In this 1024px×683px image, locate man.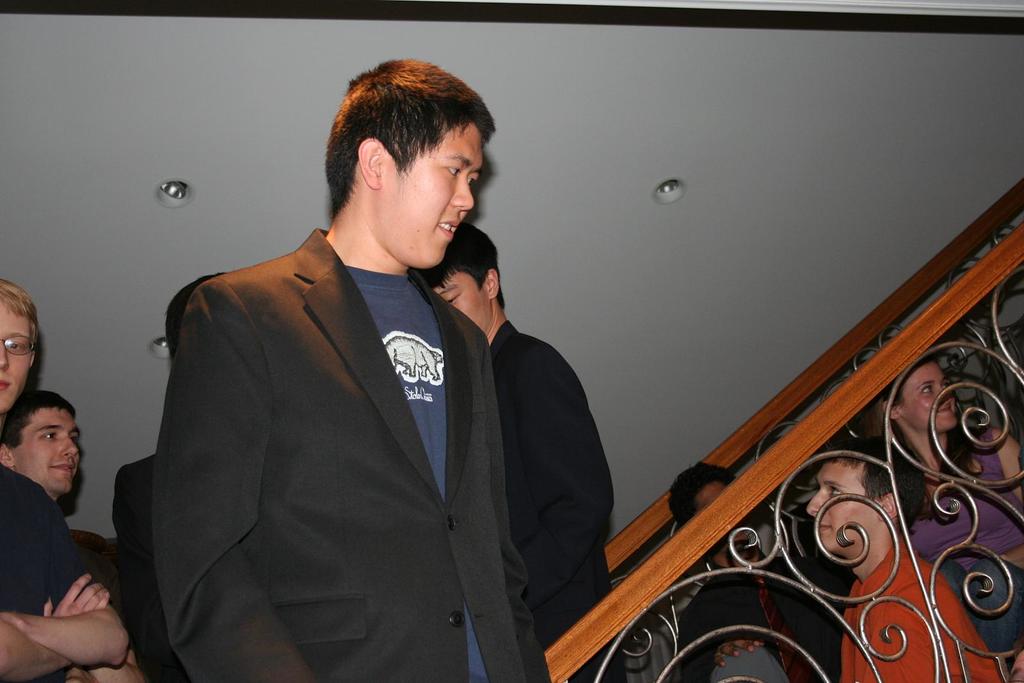
Bounding box: (806, 435, 1004, 682).
